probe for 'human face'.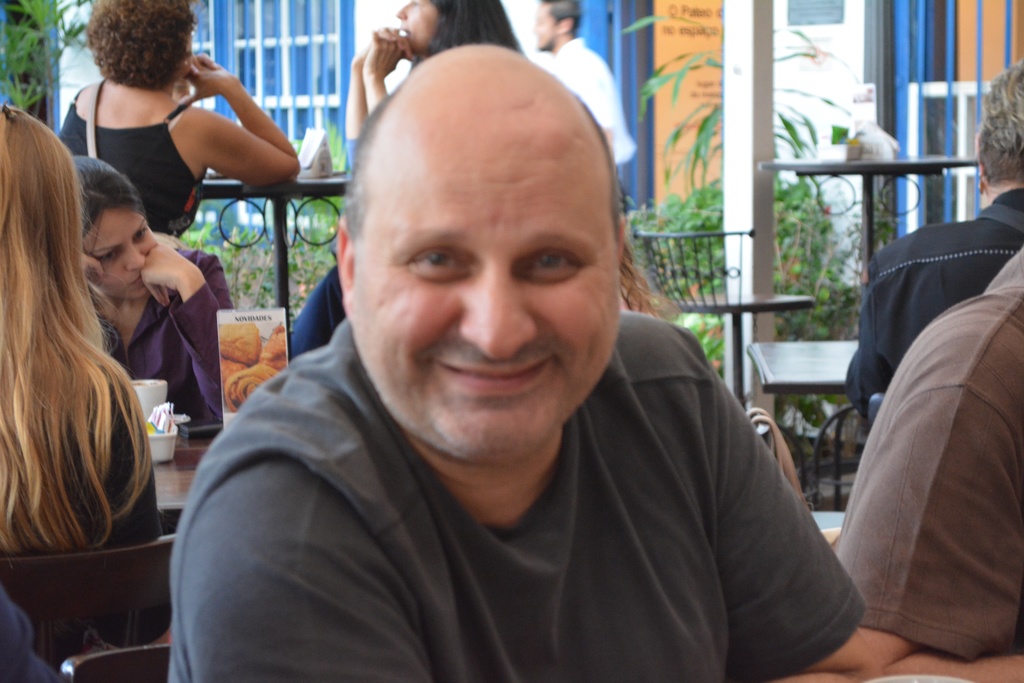
Probe result: rect(328, 67, 617, 452).
